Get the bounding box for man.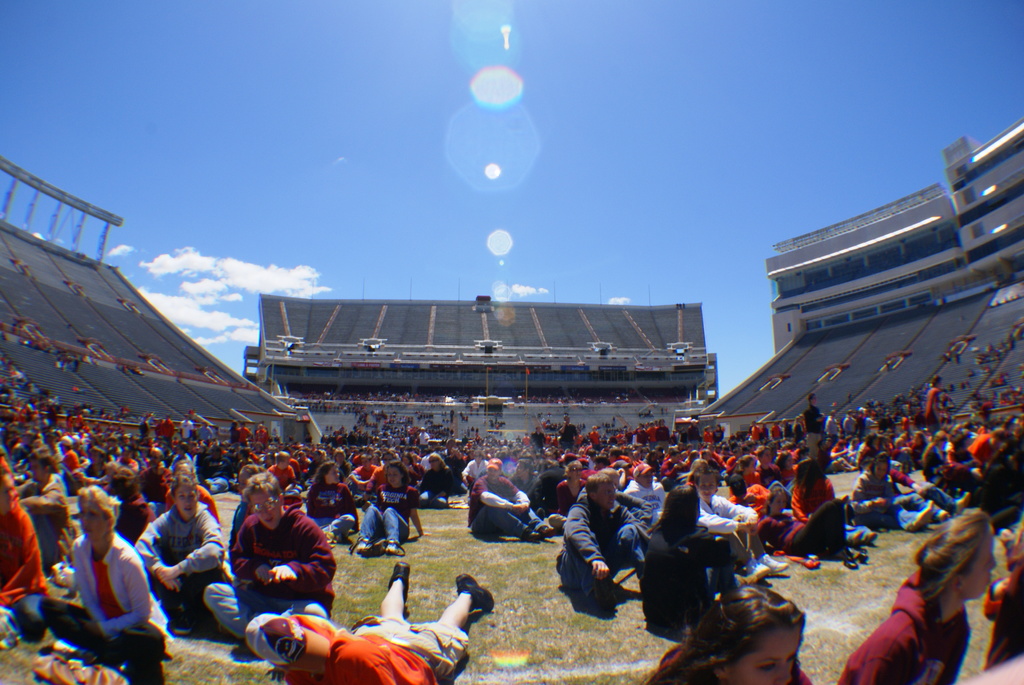
Rect(202, 471, 337, 656).
